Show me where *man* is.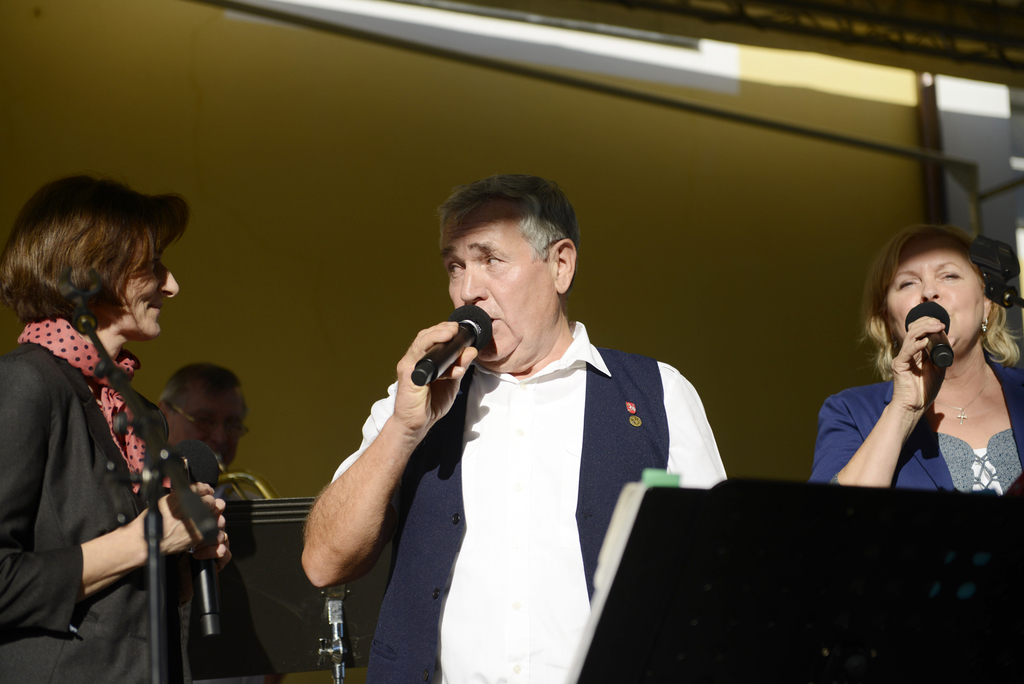
*man* is at bbox=[308, 169, 717, 655].
